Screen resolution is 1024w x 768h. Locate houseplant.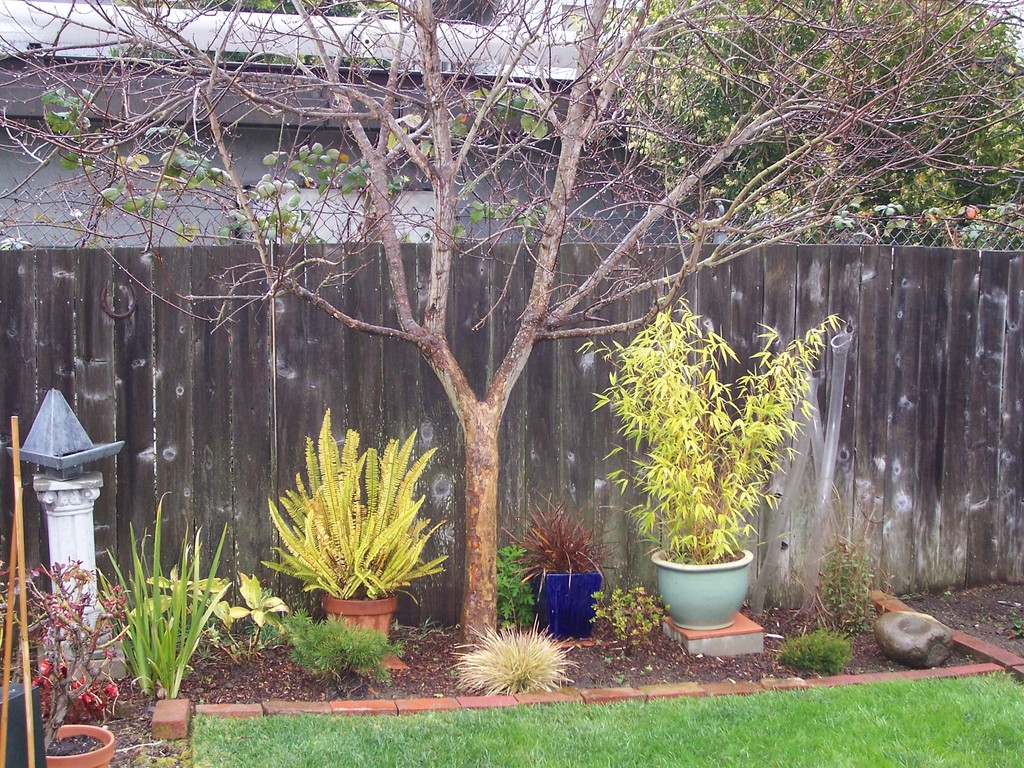
locate(10, 556, 131, 767).
